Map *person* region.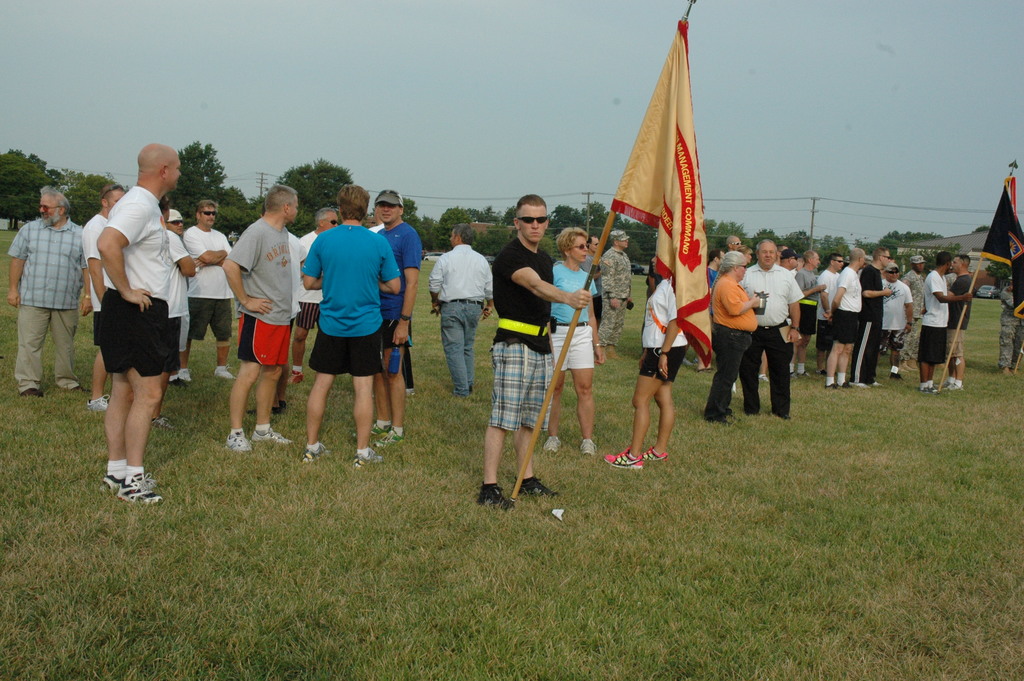
Mapped to rect(82, 185, 125, 414).
